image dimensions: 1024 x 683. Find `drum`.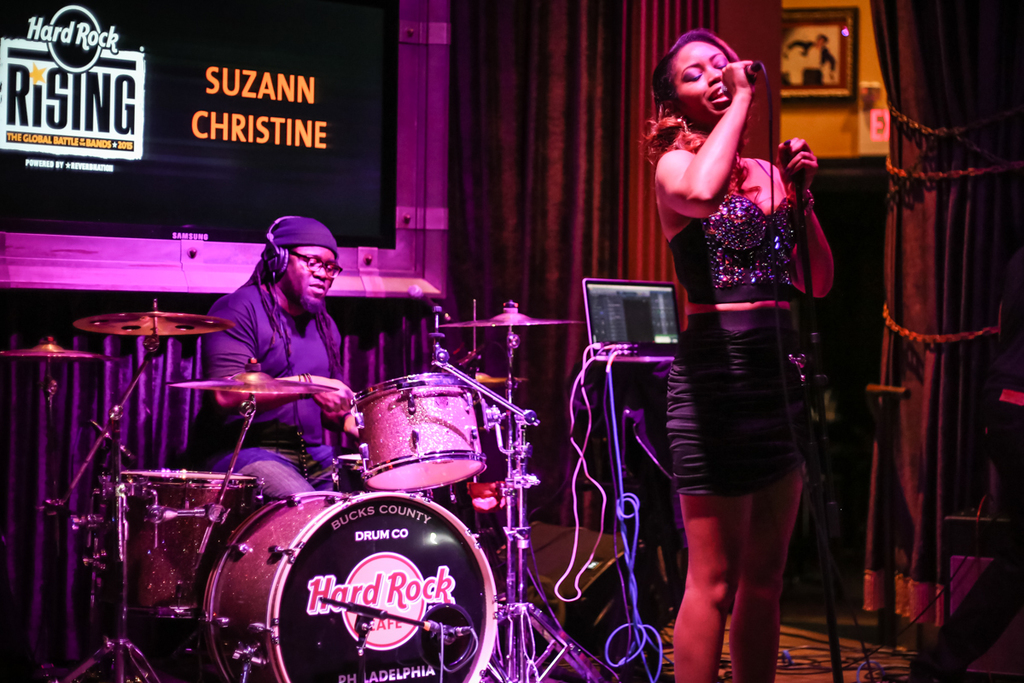
[90, 468, 267, 622].
